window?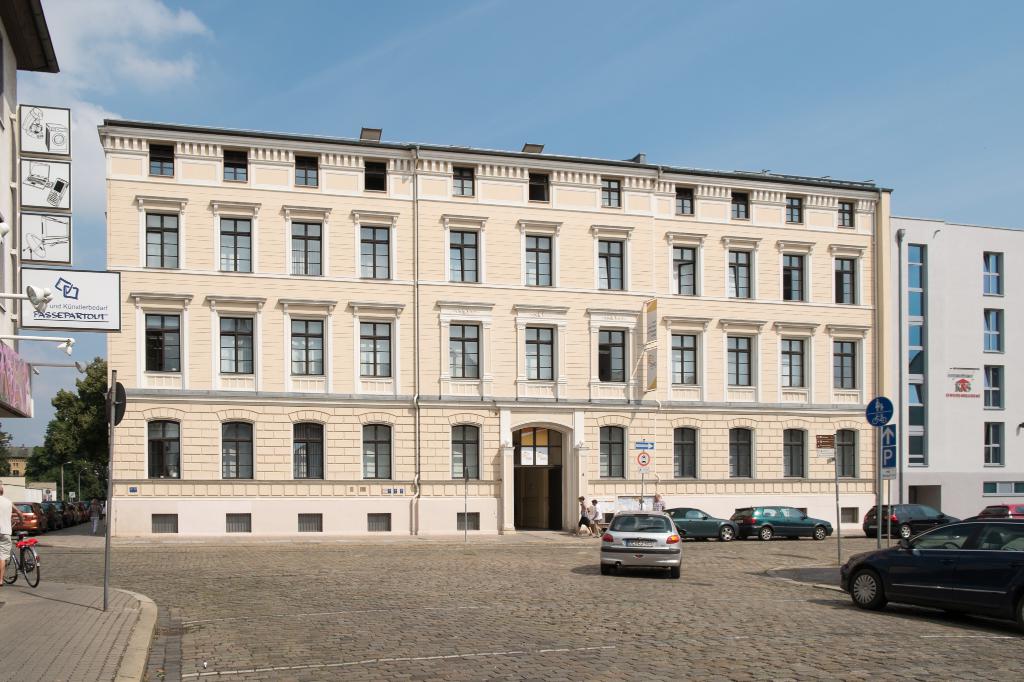
bbox=[356, 320, 394, 379]
